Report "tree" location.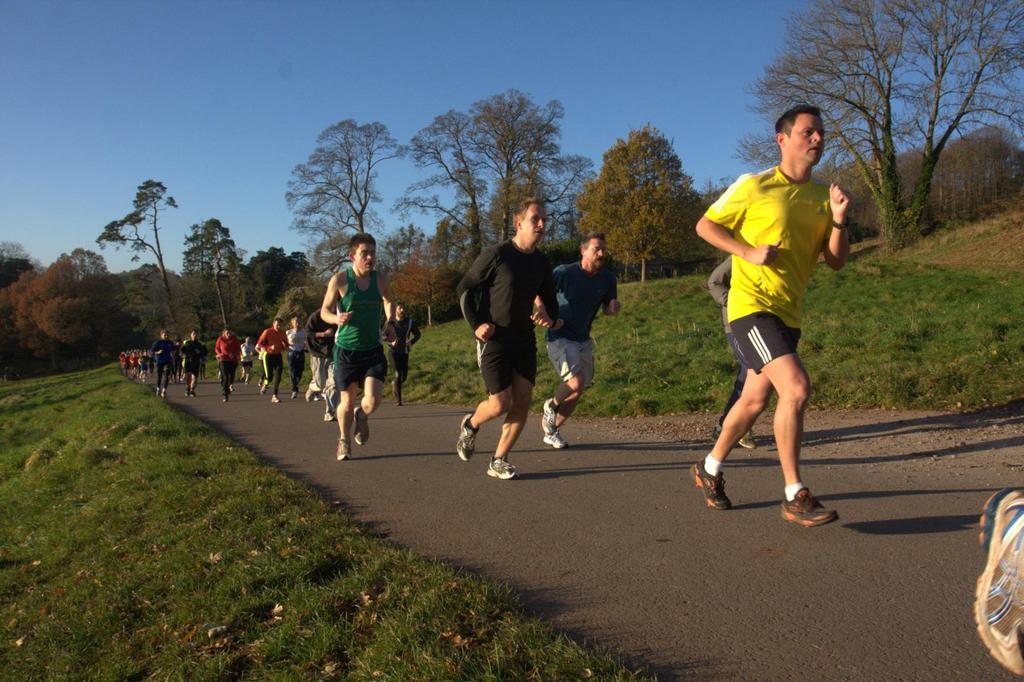
Report: (x1=285, y1=115, x2=405, y2=277).
